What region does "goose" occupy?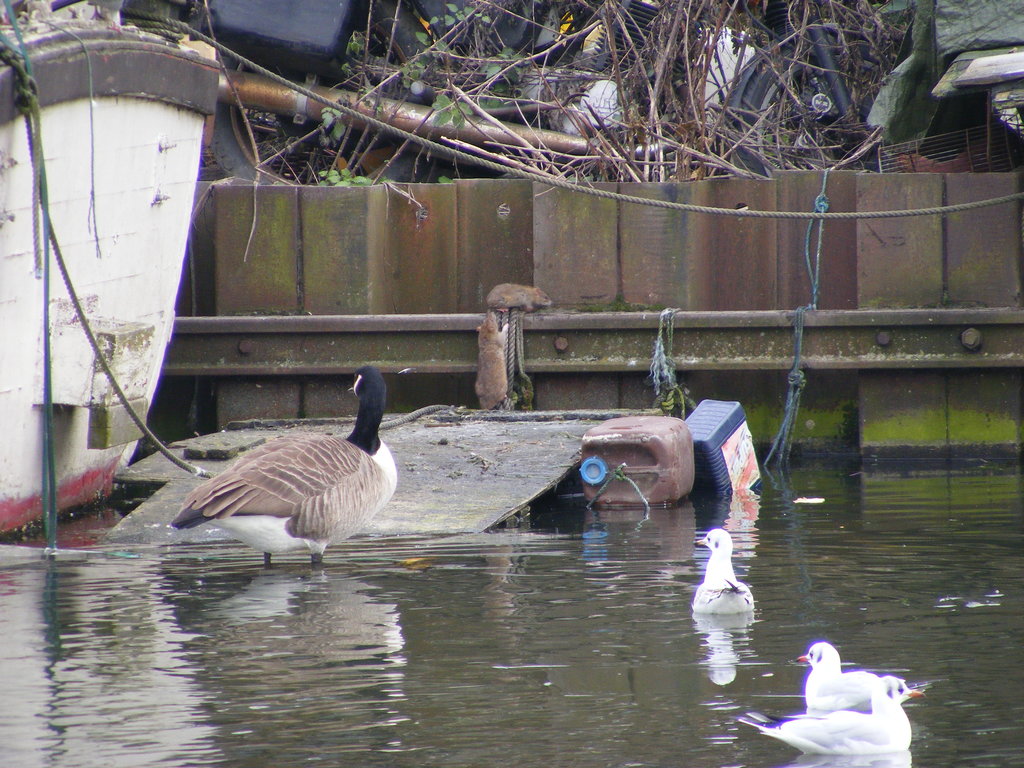
bbox=(172, 358, 408, 577).
